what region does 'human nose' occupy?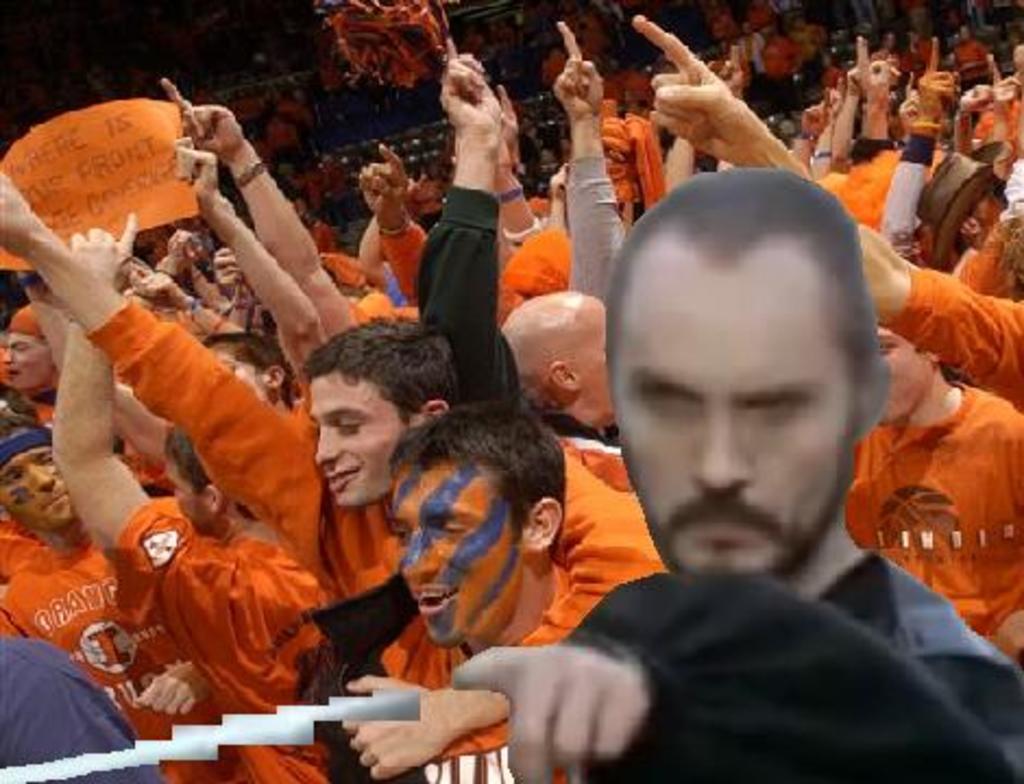
crop(394, 536, 438, 584).
